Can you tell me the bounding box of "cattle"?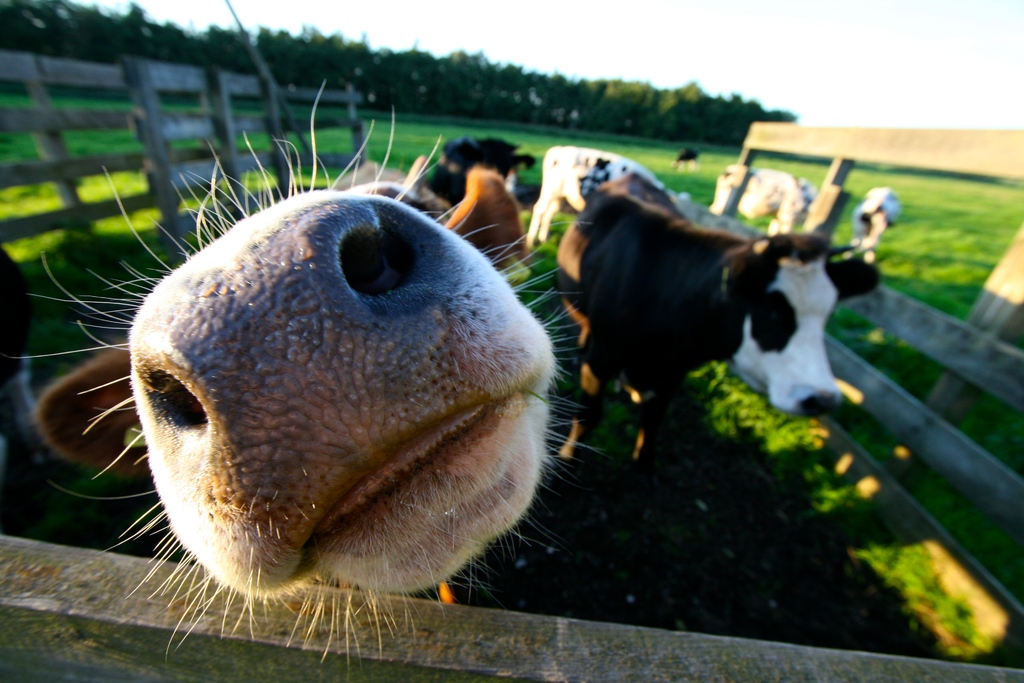
bbox(703, 168, 817, 241).
